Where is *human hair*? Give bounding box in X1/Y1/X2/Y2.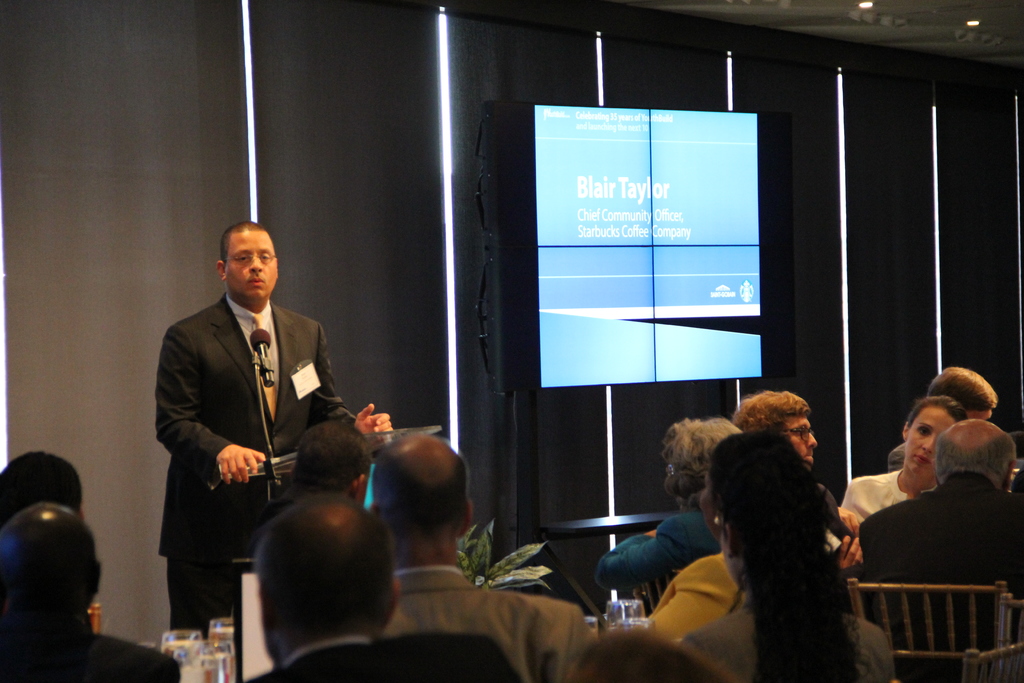
0/450/83/531.
